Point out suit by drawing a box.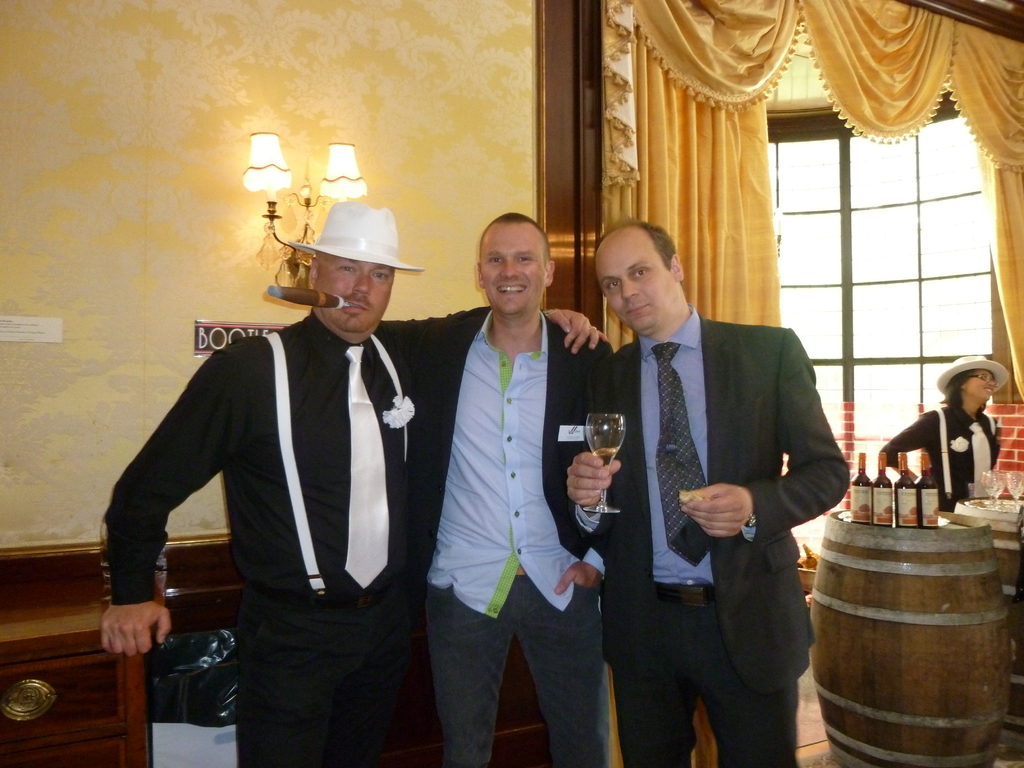
(600,305,851,767).
